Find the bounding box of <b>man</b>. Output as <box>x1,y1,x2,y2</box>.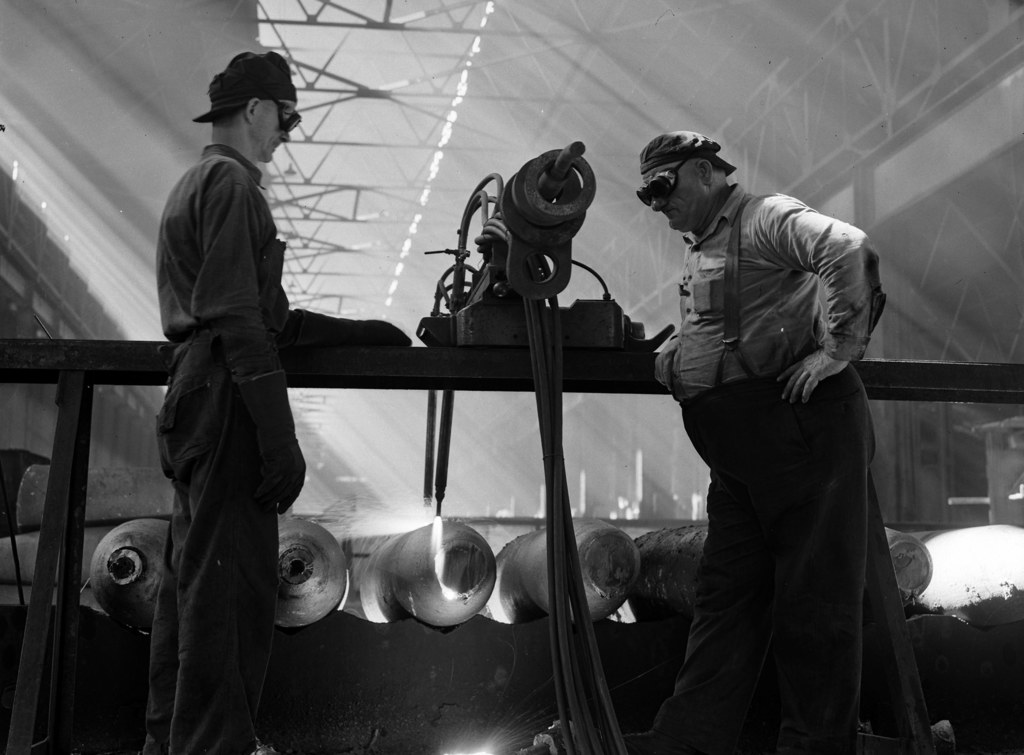
<box>158,51,413,752</box>.
